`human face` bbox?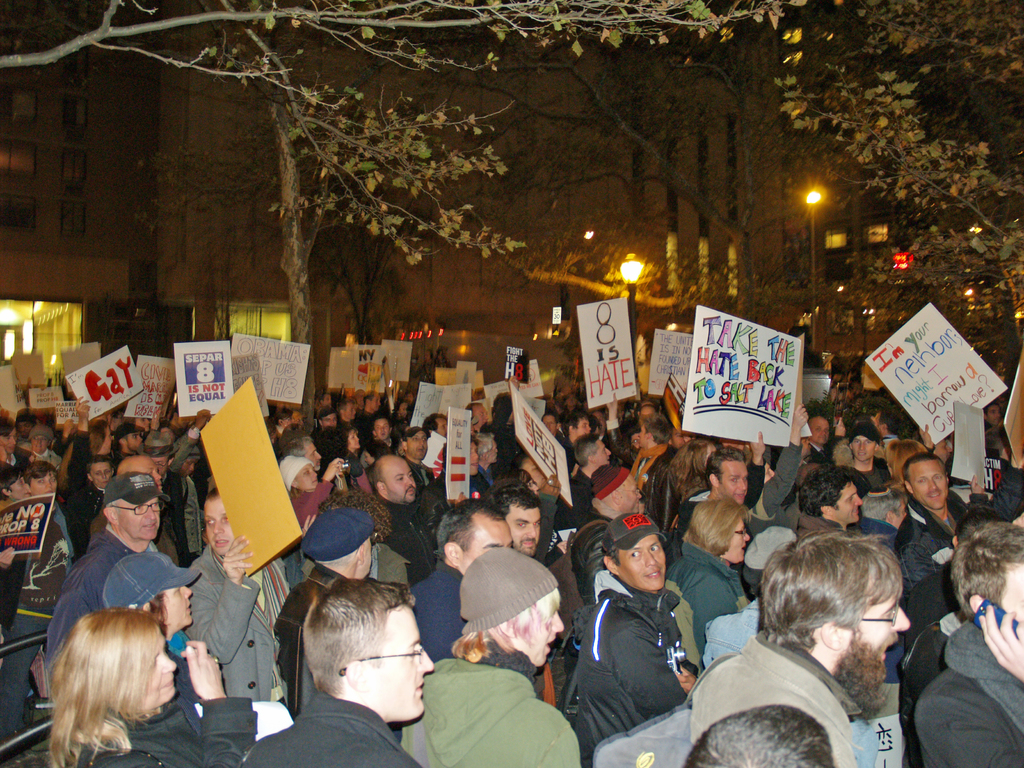
Rect(508, 506, 541, 559)
